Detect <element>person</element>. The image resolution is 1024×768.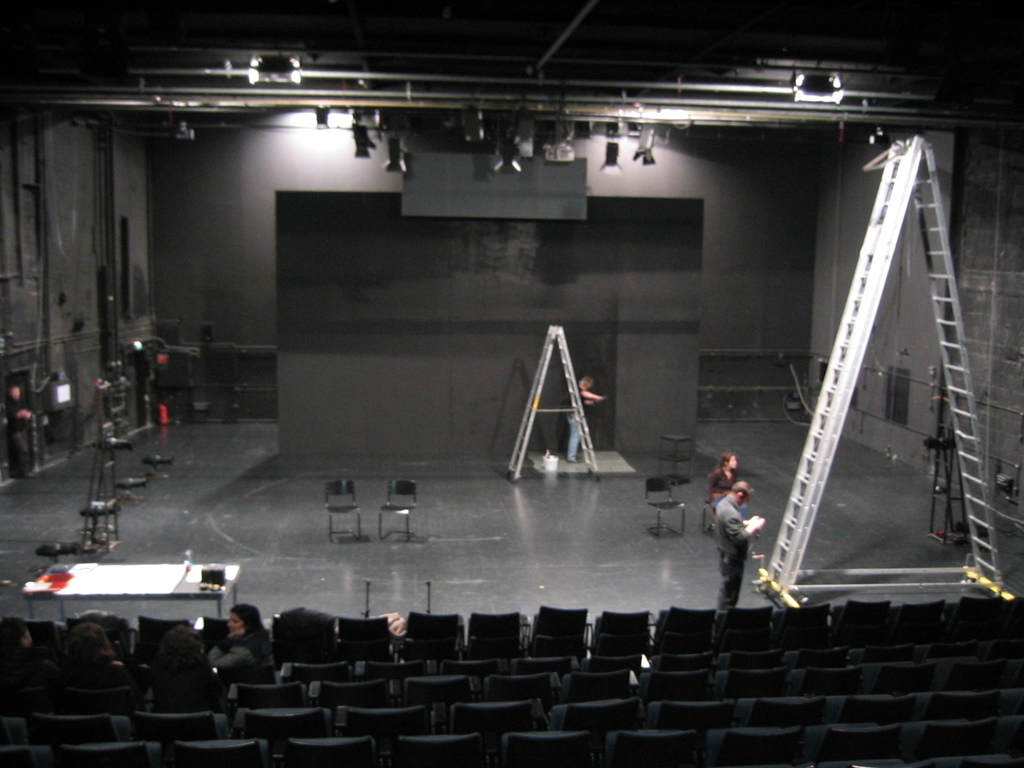
<box>710,478,767,622</box>.
